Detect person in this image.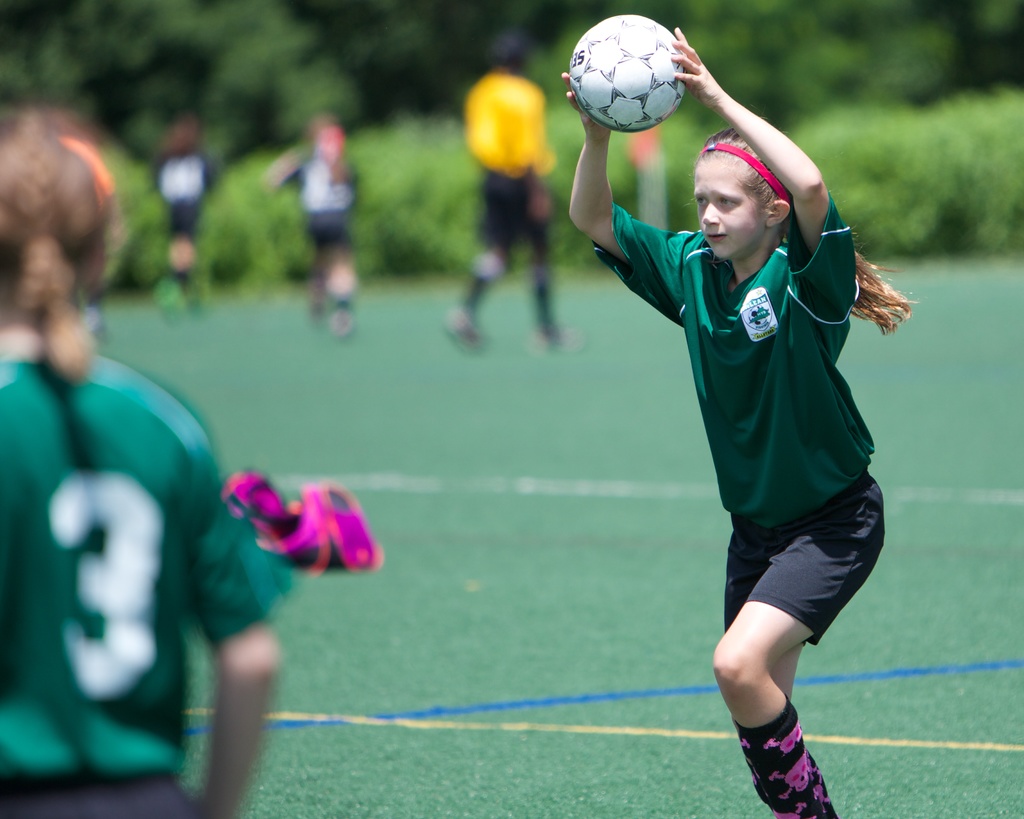
Detection: <bbox>599, 27, 902, 818</bbox>.
